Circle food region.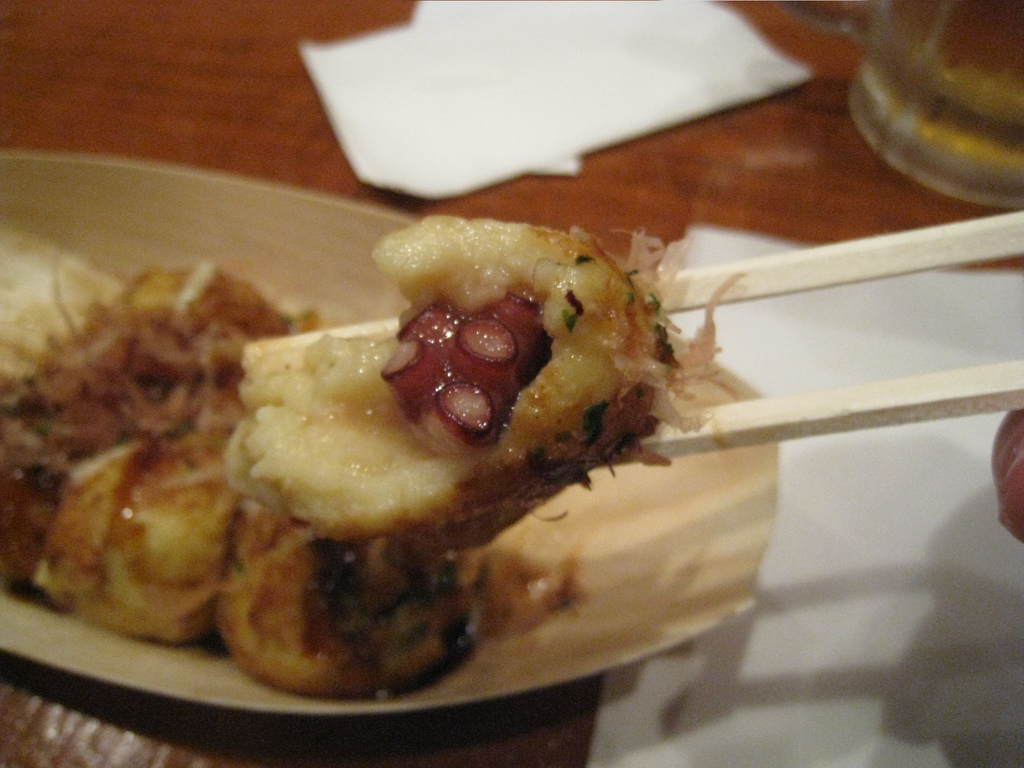
Region: bbox(242, 221, 718, 547).
